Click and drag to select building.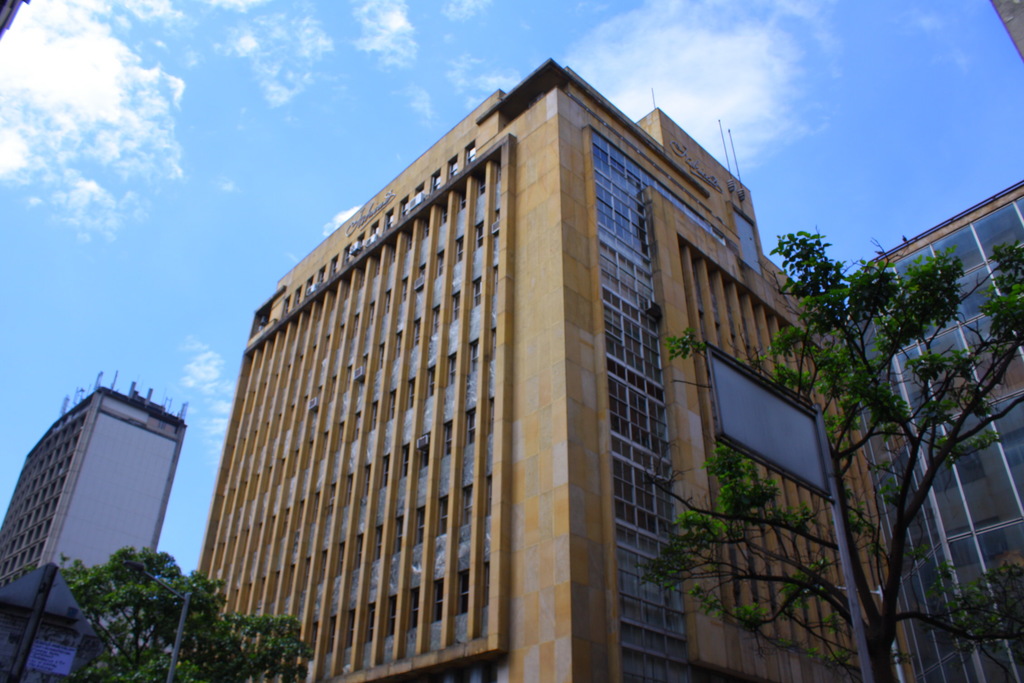
Selection: region(0, 366, 193, 682).
